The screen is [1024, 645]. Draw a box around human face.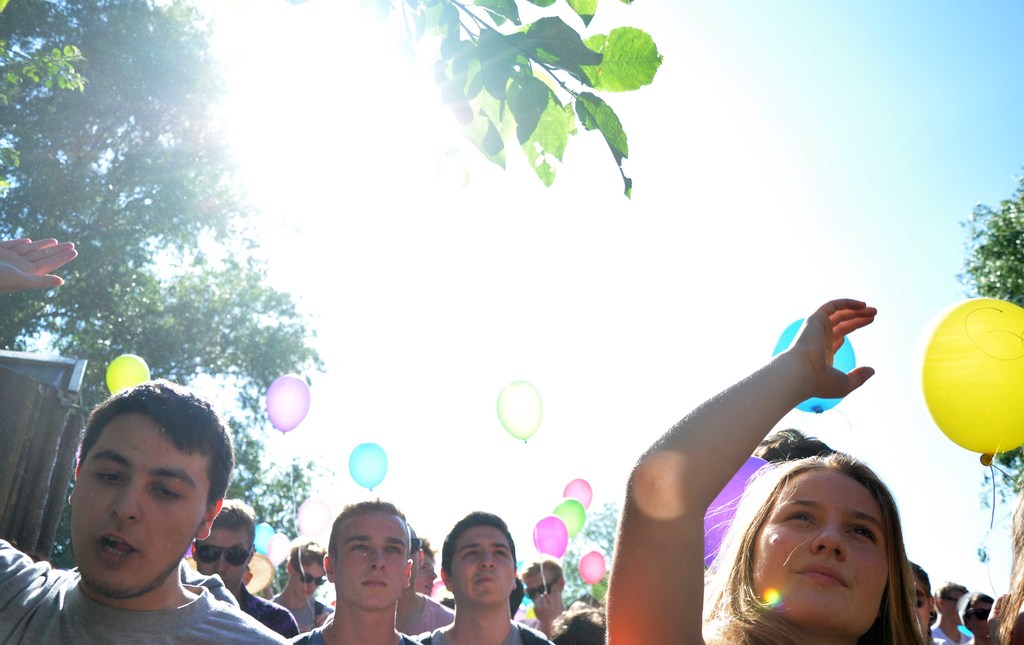
69/416/211/593.
